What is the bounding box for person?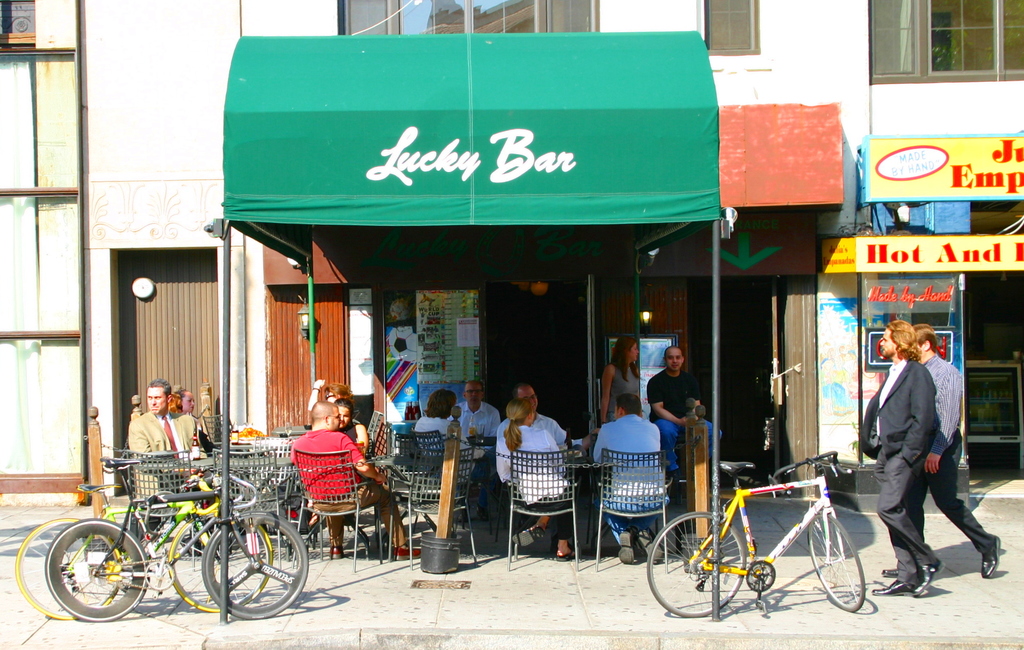
Rect(307, 381, 366, 531).
